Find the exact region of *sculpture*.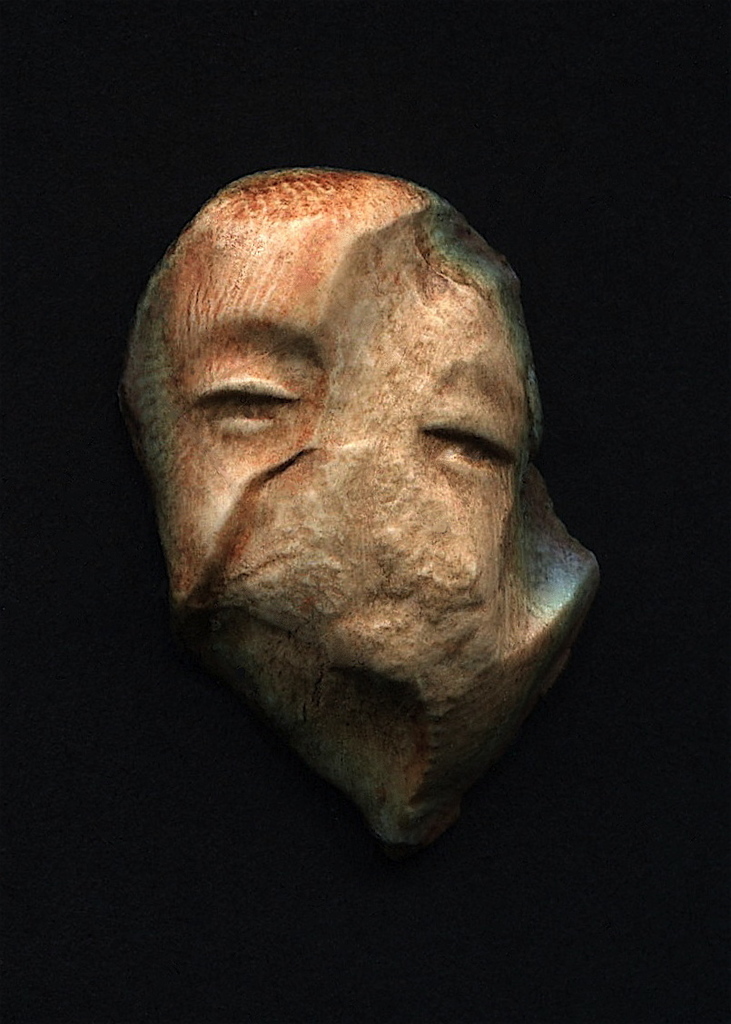
Exact region: select_region(133, 172, 587, 855).
